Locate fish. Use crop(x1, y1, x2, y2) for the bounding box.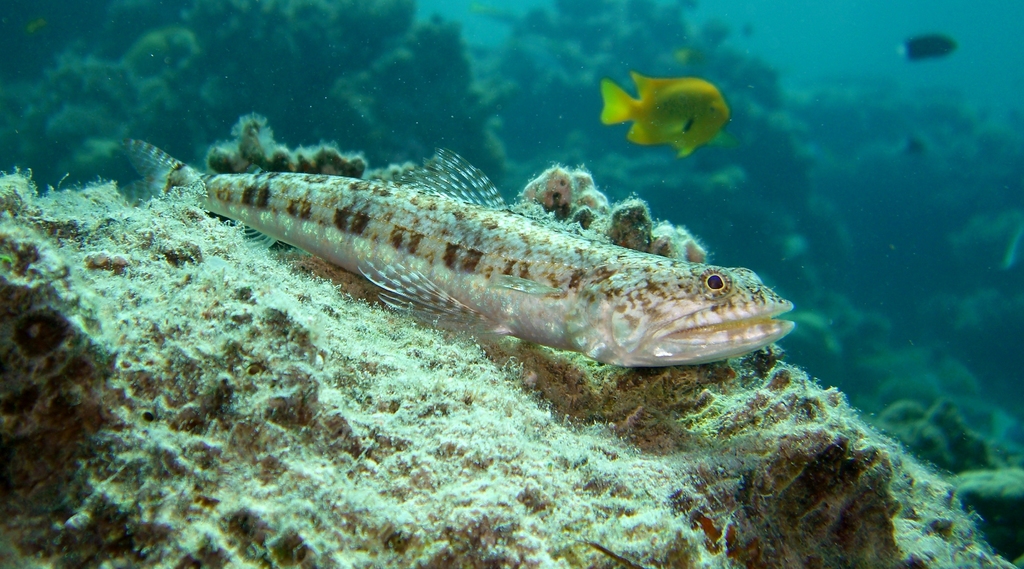
crop(902, 32, 955, 61).
